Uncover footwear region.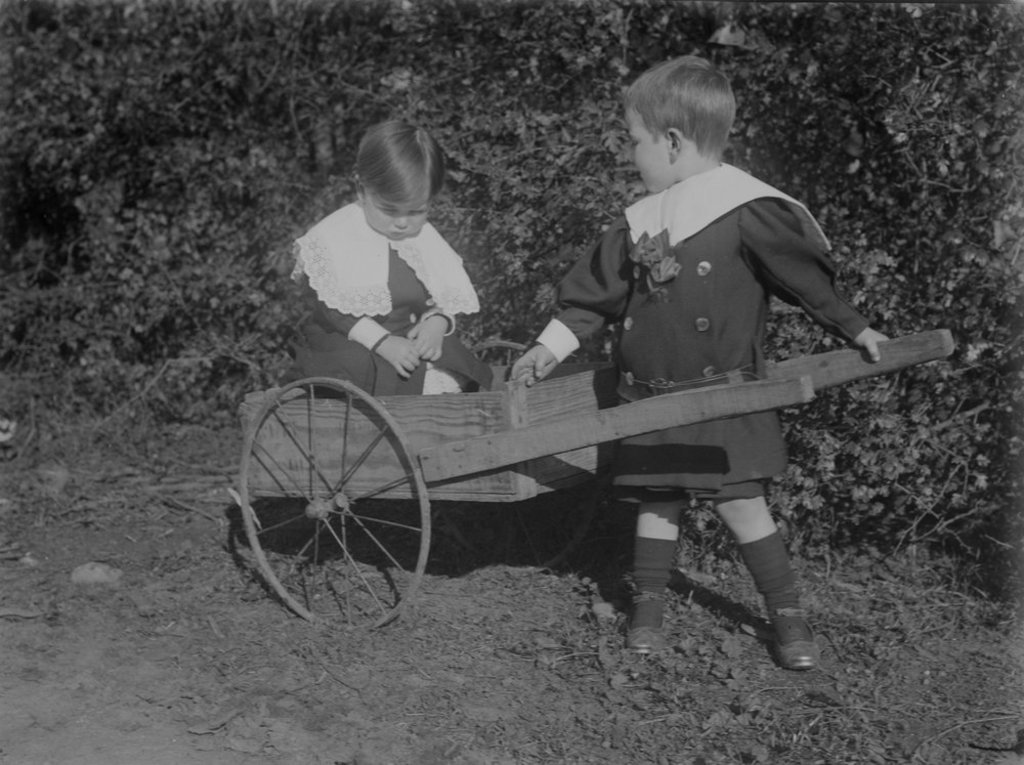
Uncovered: left=625, top=586, right=670, bottom=653.
